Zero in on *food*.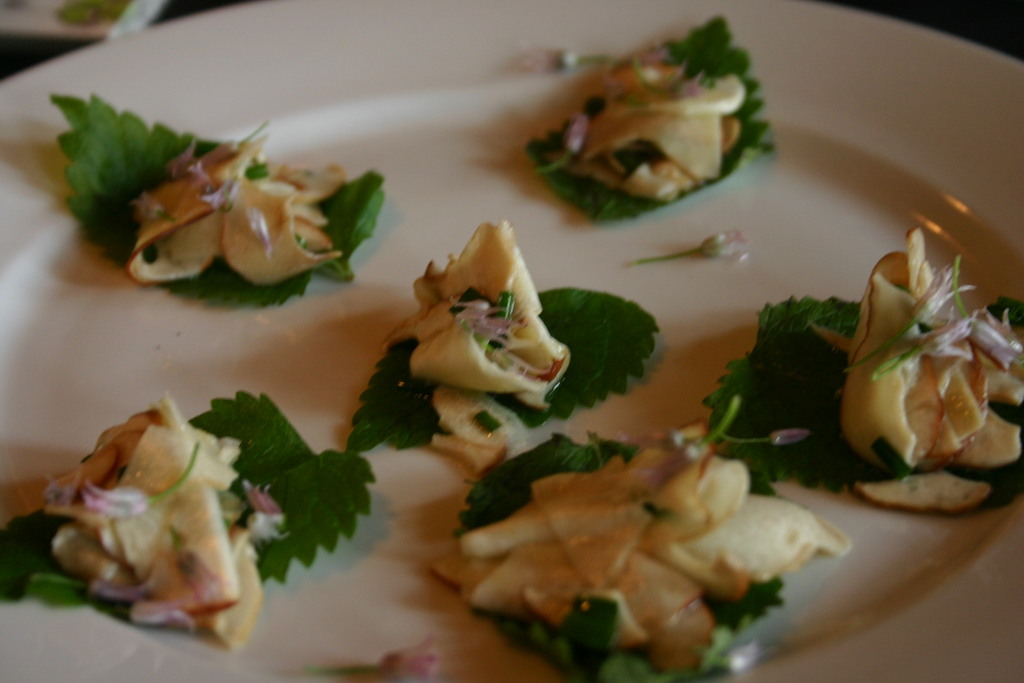
Zeroed in: box(47, 96, 386, 314).
